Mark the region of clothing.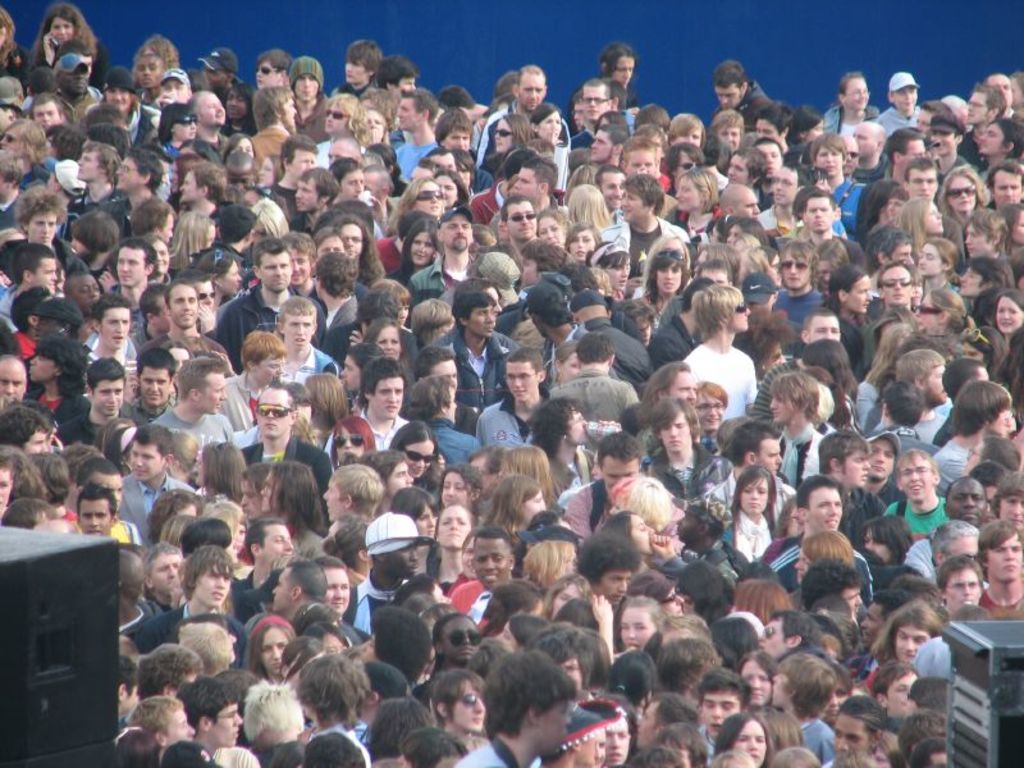
Region: 547:146:567:196.
